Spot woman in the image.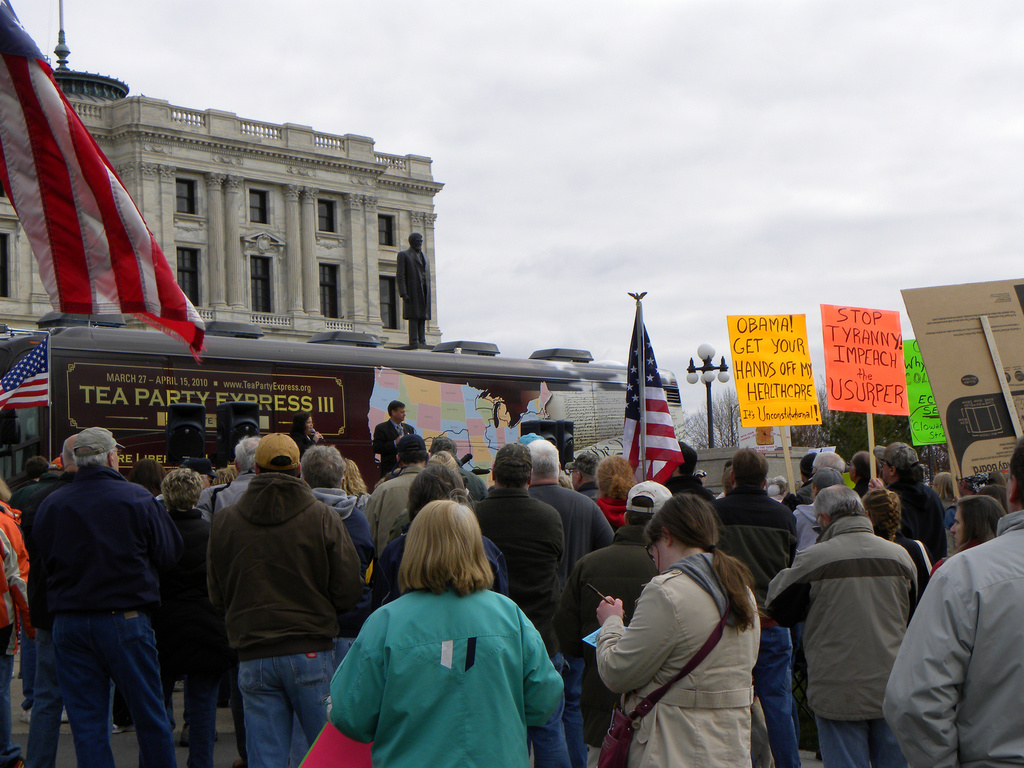
woman found at region(590, 488, 787, 759).
